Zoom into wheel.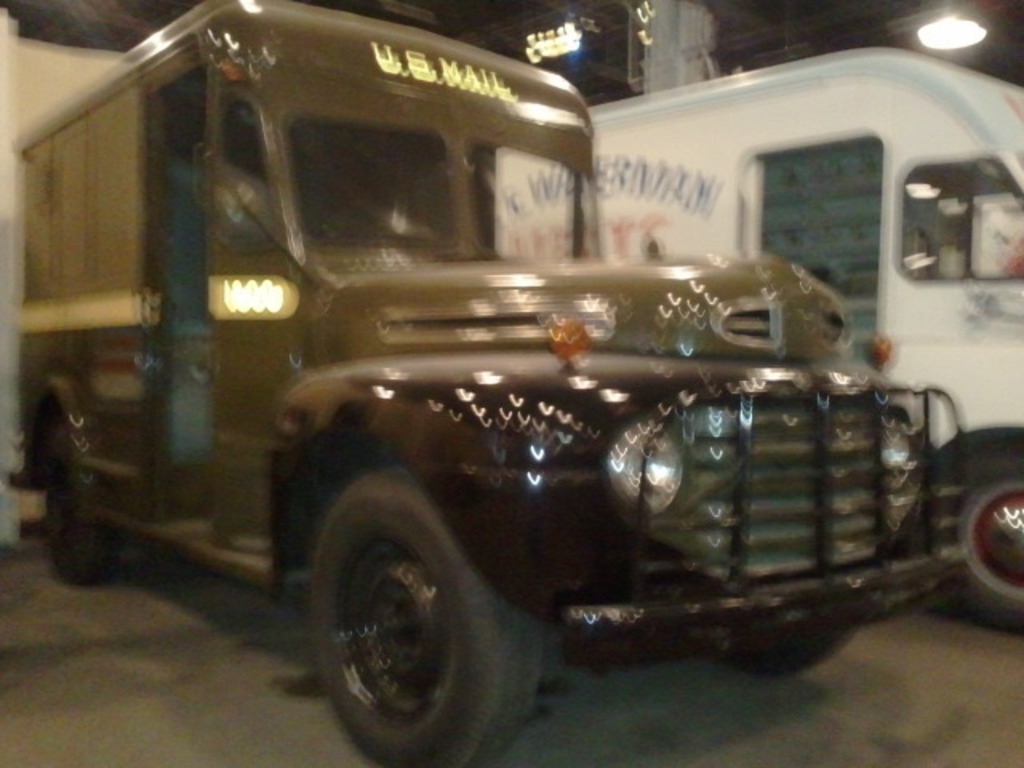
Zoom target: left=42, top=411, right=114, bottom=586.
